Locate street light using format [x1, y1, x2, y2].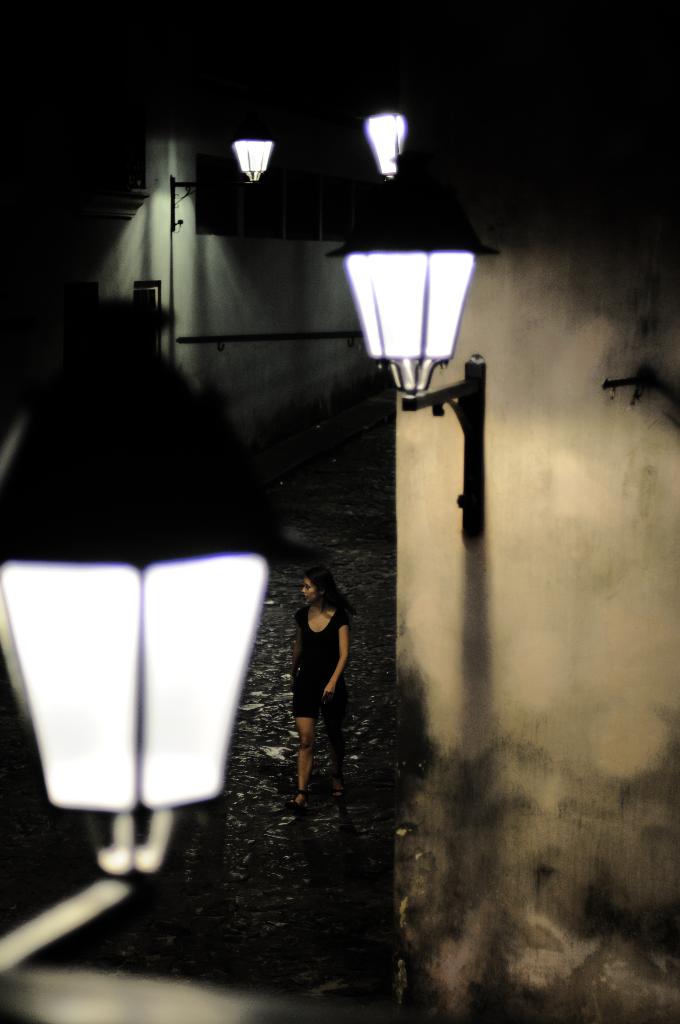
[306, 148, 501, 574].
